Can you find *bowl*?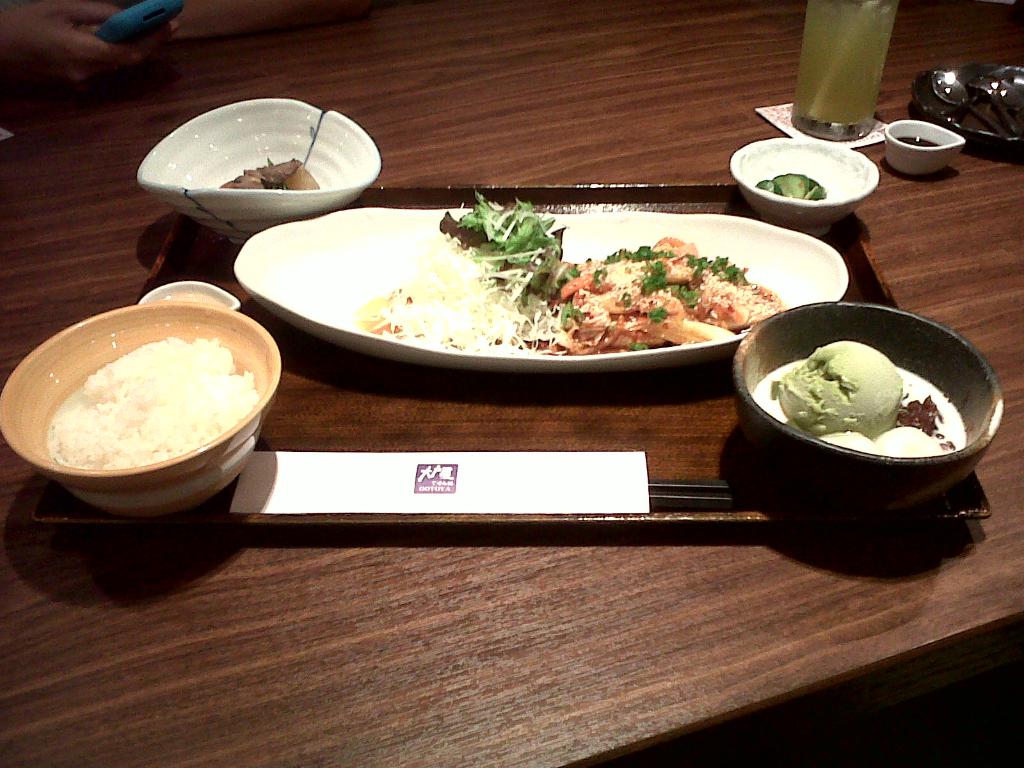
Yes, bounding box: bbox=(884, 119, 964, 176).
